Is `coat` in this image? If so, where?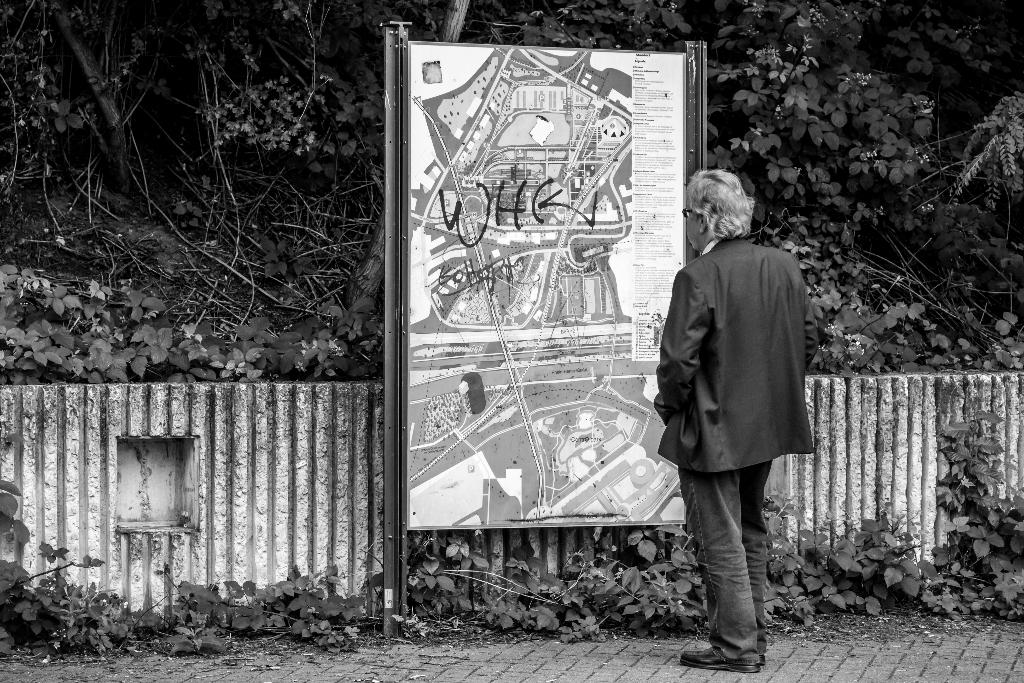
Yes, at 669,233,822,486.
